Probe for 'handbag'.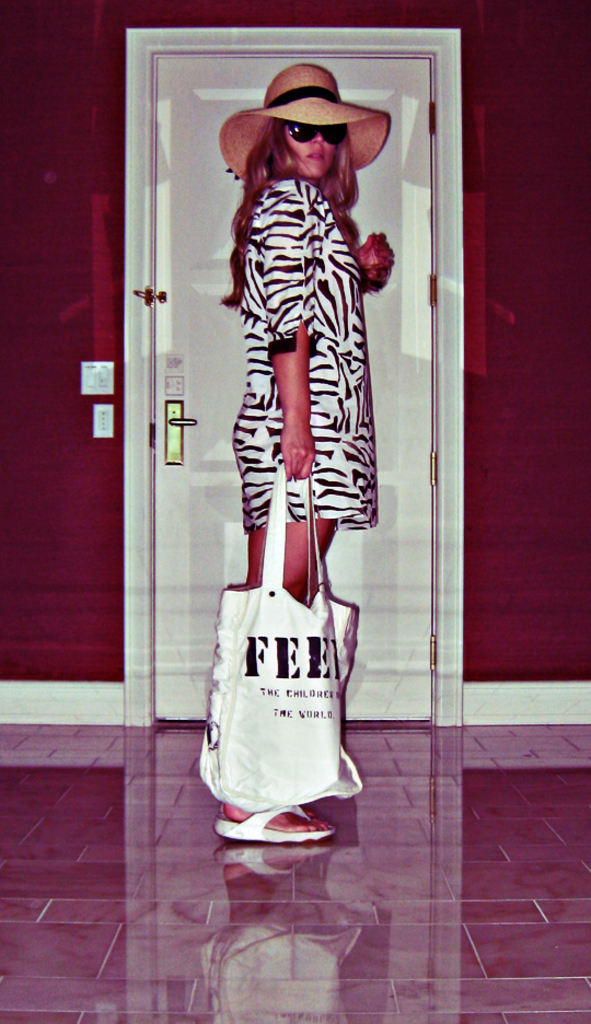
Probe result: 195,458,364,813.
